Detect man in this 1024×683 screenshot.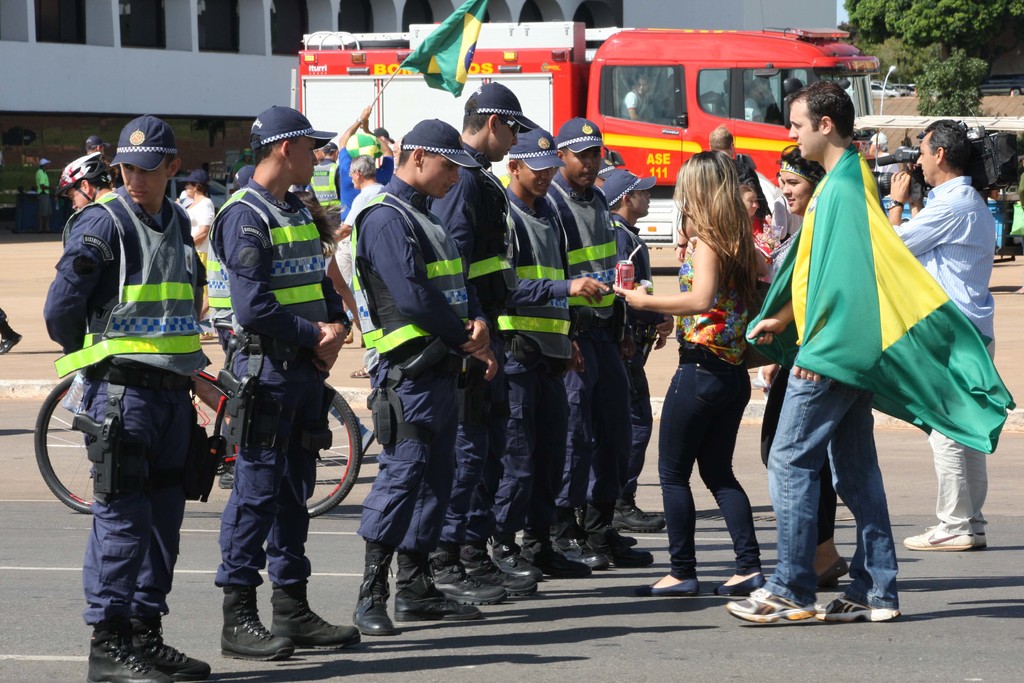
Detection: 44/117/214/682.
